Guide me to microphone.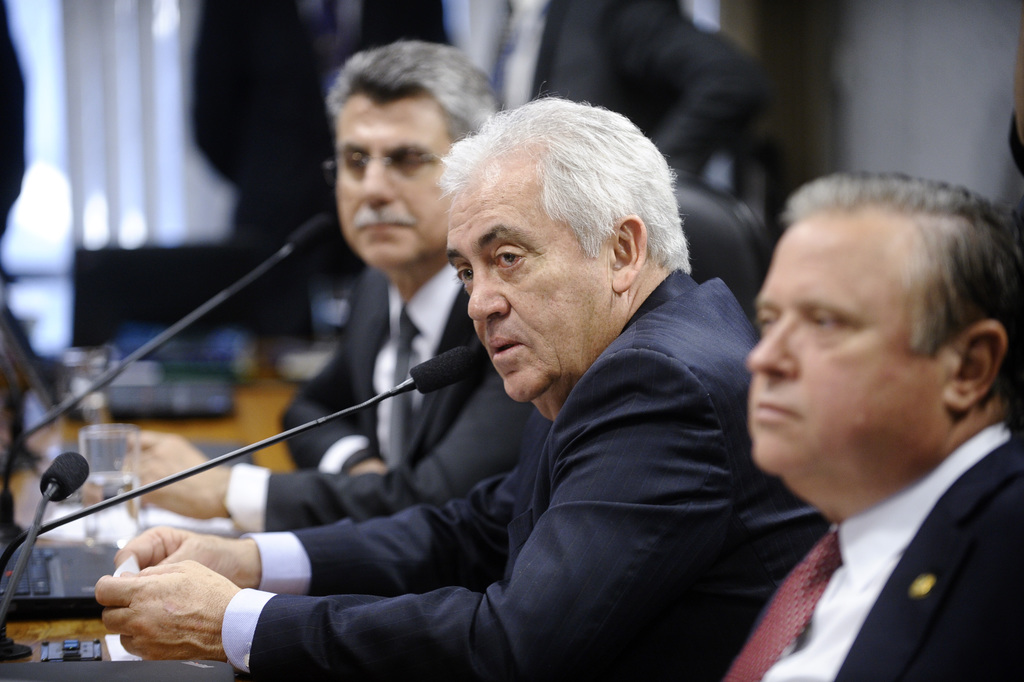
Guidance: l=1, t=216, r=343, b=463.
